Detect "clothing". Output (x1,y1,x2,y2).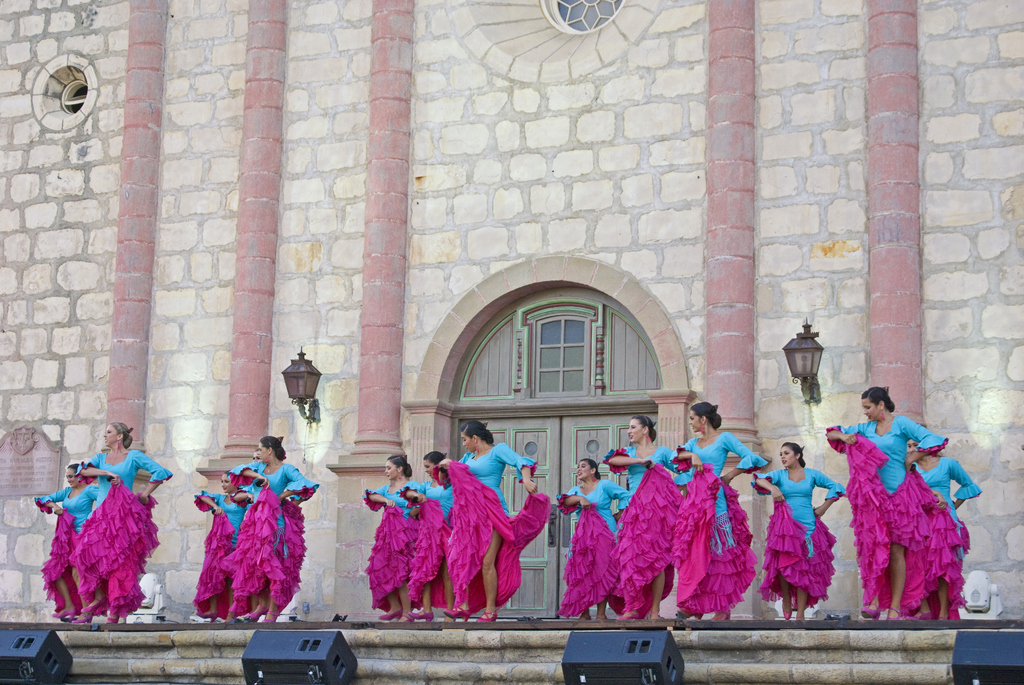
(68,446,175,617).
